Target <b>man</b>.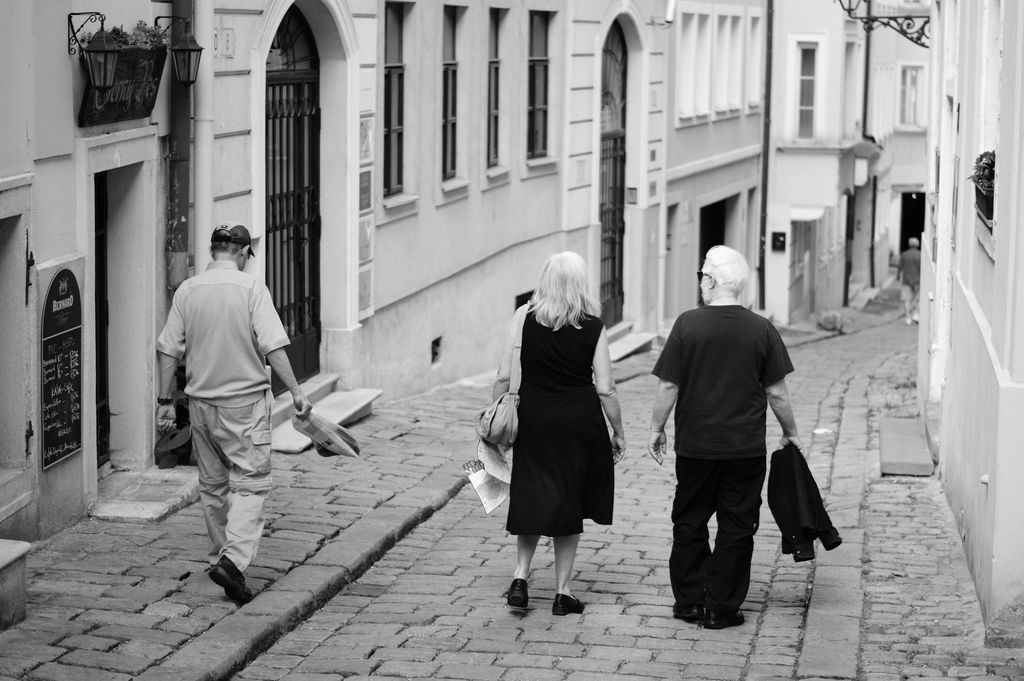
Target region: BBox(646, 247, 806, 629).
